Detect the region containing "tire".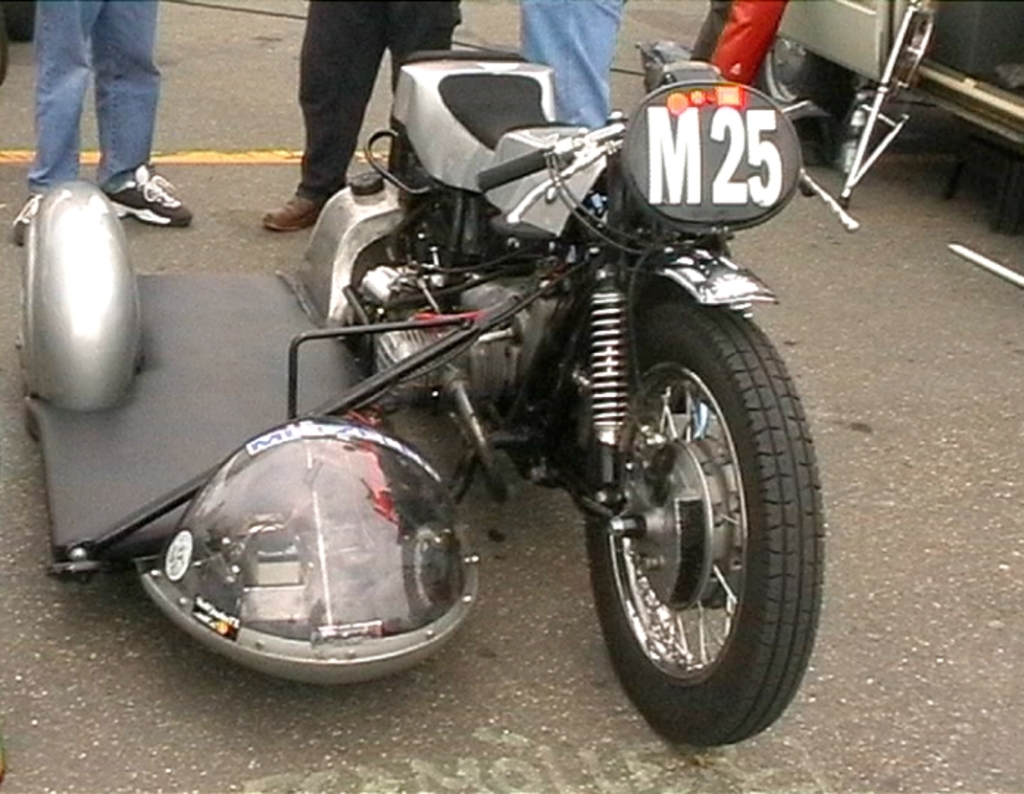
0 22 12 85.
